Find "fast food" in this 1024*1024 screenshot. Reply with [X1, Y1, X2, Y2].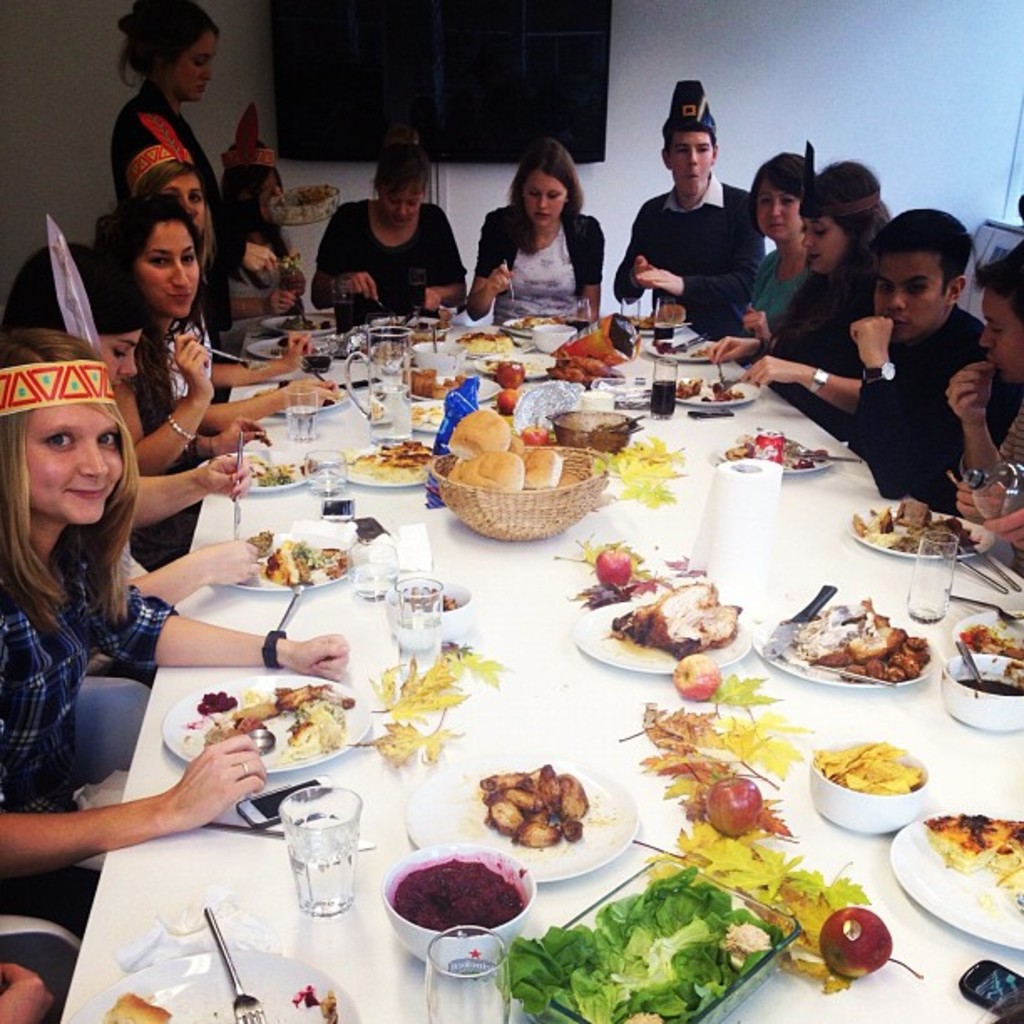
[497, 355, 524, 388].
